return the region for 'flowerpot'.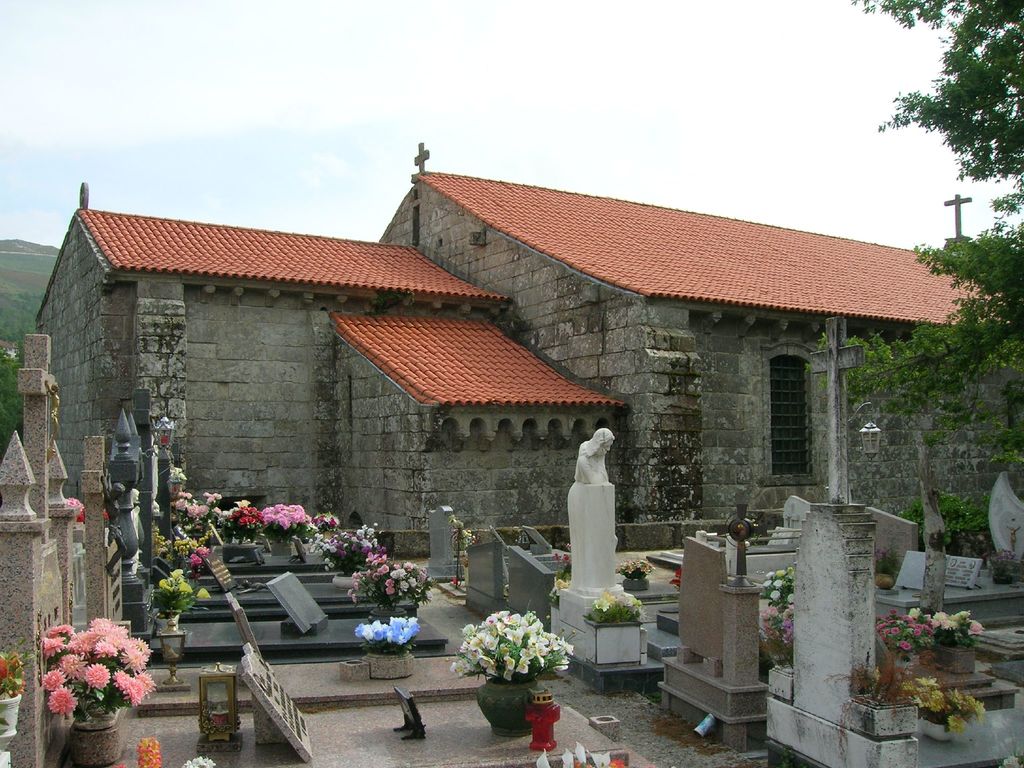
(x1=474, y1=677, x2=546, y2=737).
